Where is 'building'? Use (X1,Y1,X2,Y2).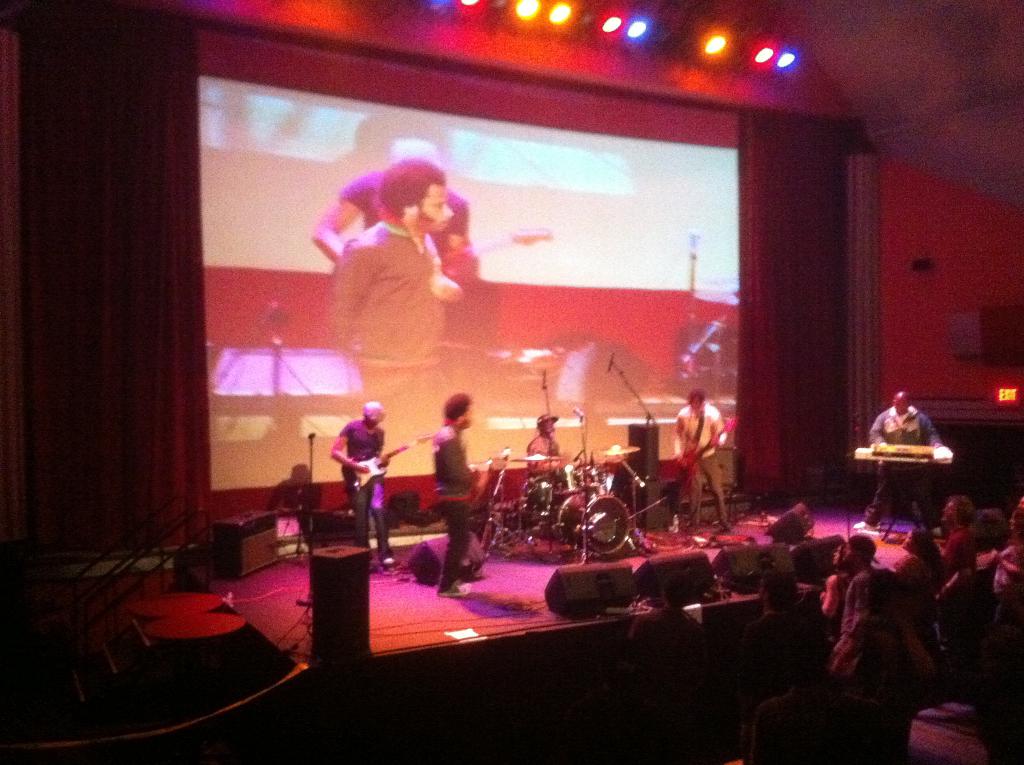
(0,0,1023,764).
